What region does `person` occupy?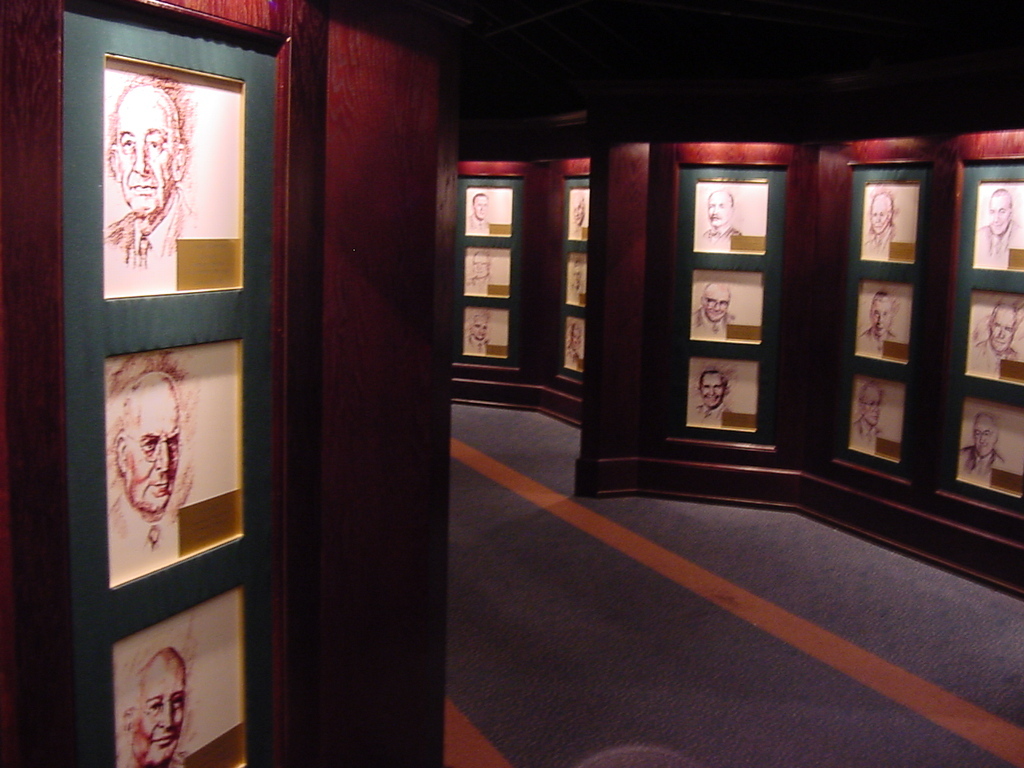
[859,291,900,353].
